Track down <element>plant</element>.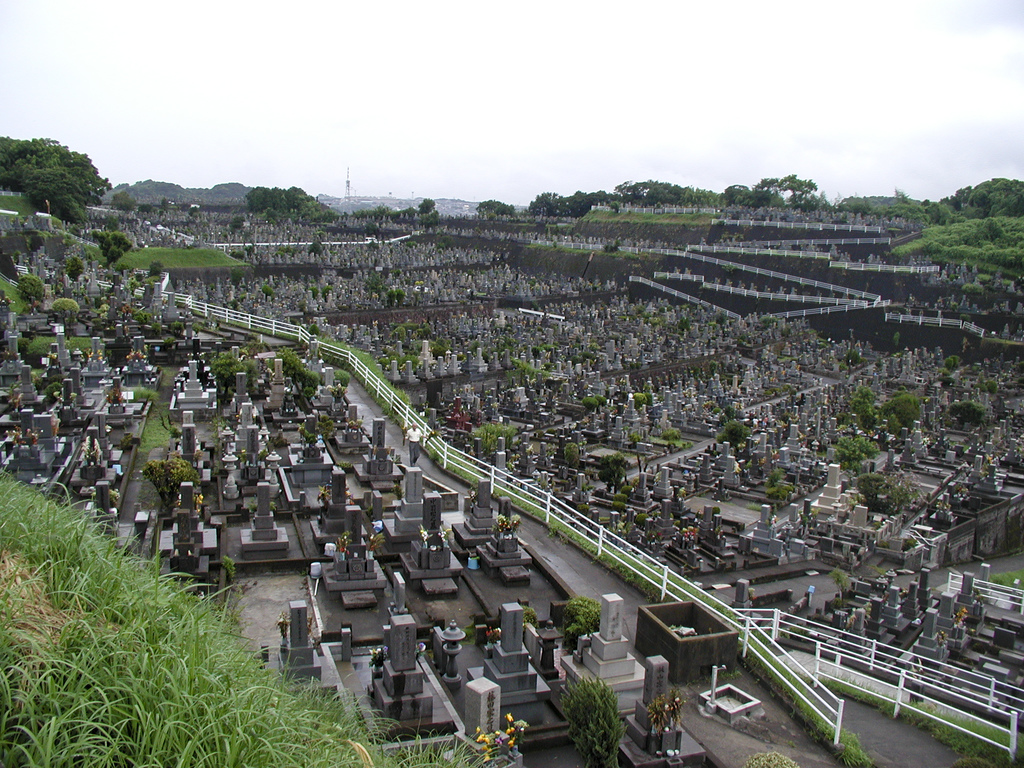
Tracked to left=396, top=289, right=403, bottom=306.
